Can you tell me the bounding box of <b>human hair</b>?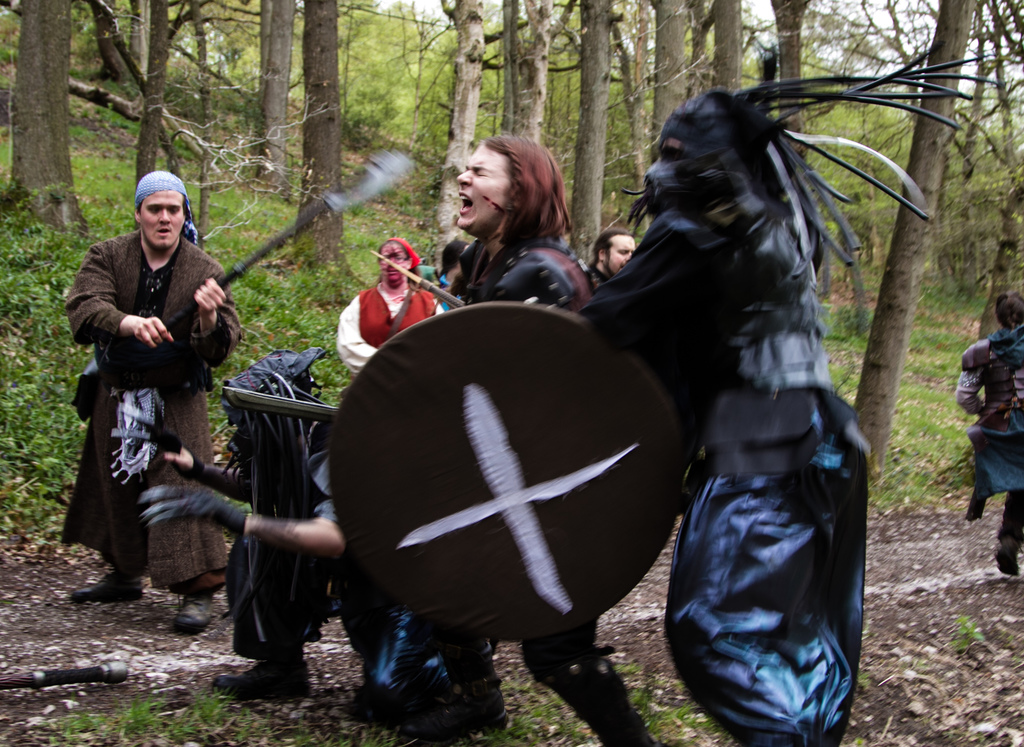
[left=989, top=289, right=1021, bottom=330].
